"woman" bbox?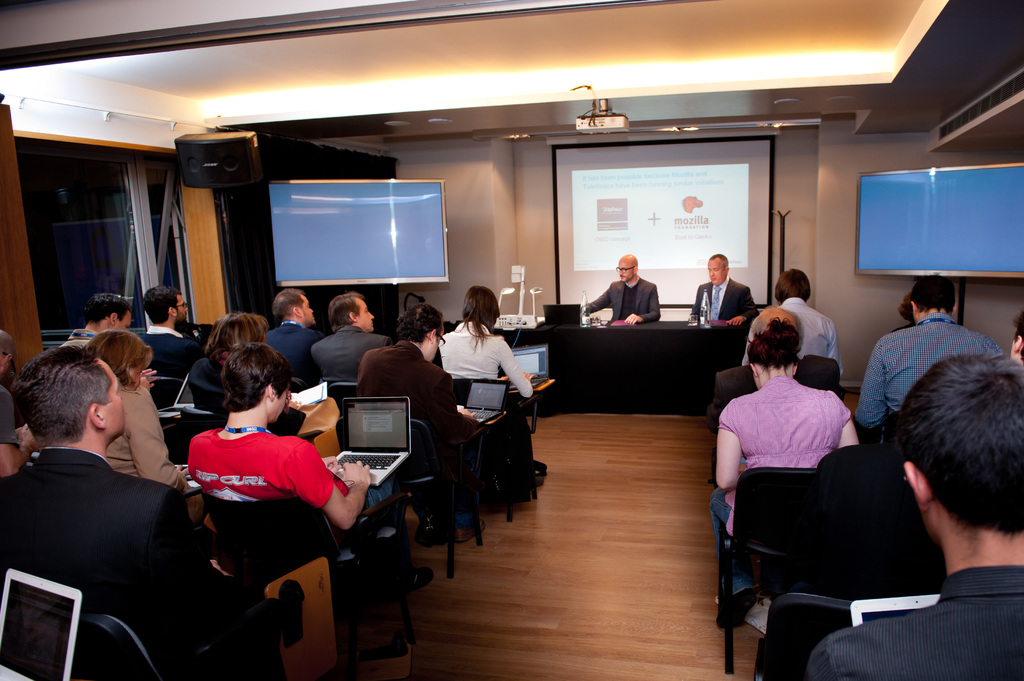
left=707, top=317, right=858, bottom=634
